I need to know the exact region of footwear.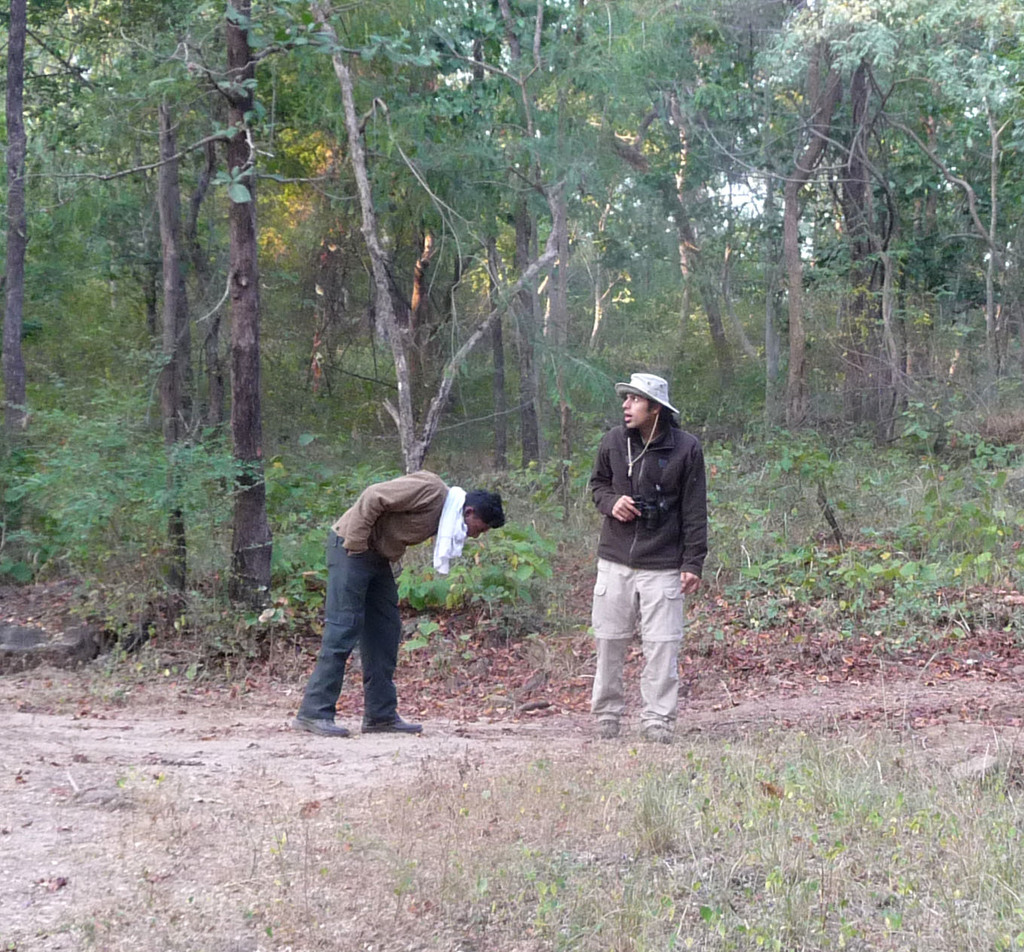
Region: 640/714/674/744.
